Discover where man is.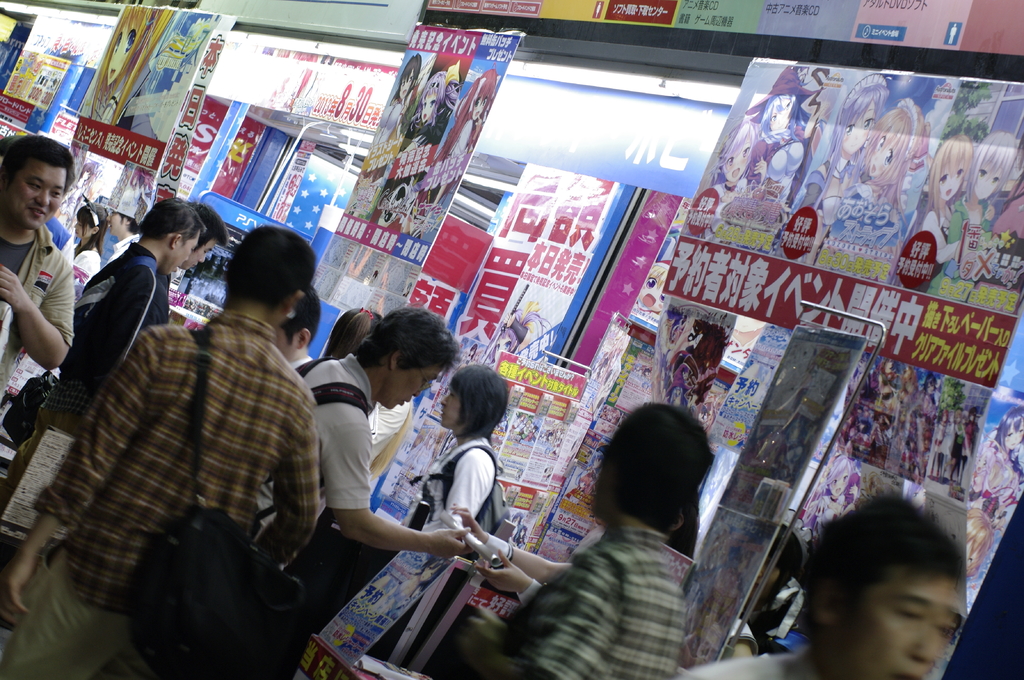
Discovered at <bbox>475, 402, 714, 679</bbox>.
